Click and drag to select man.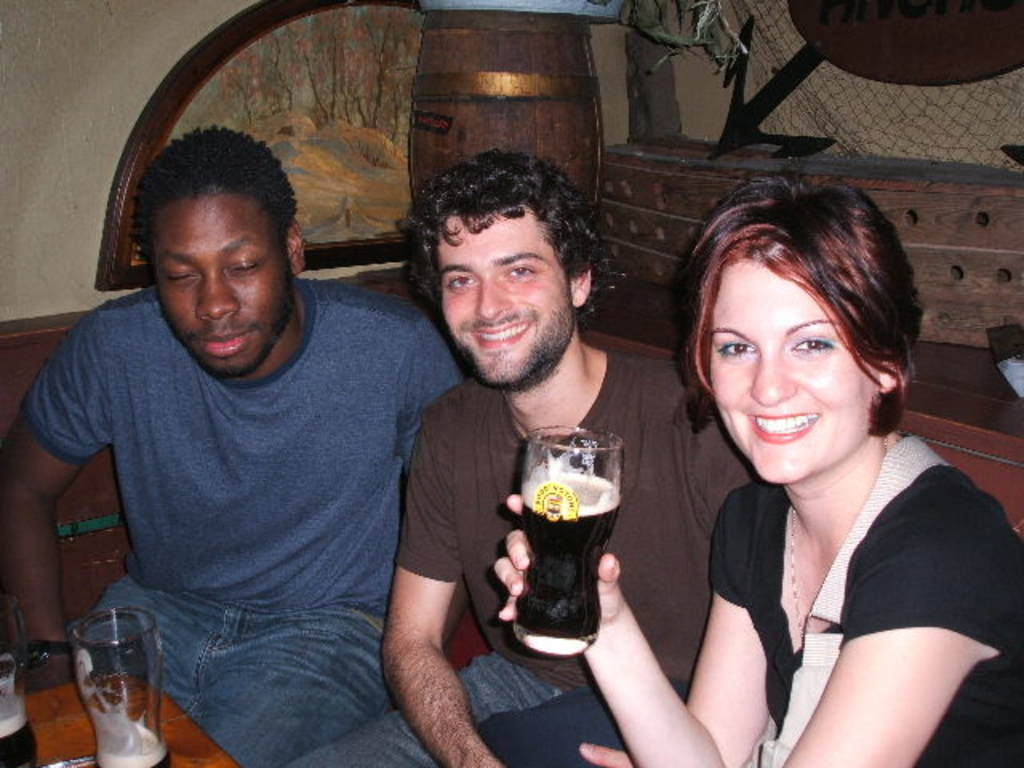
Selection: (294, 147, 762, 766).
